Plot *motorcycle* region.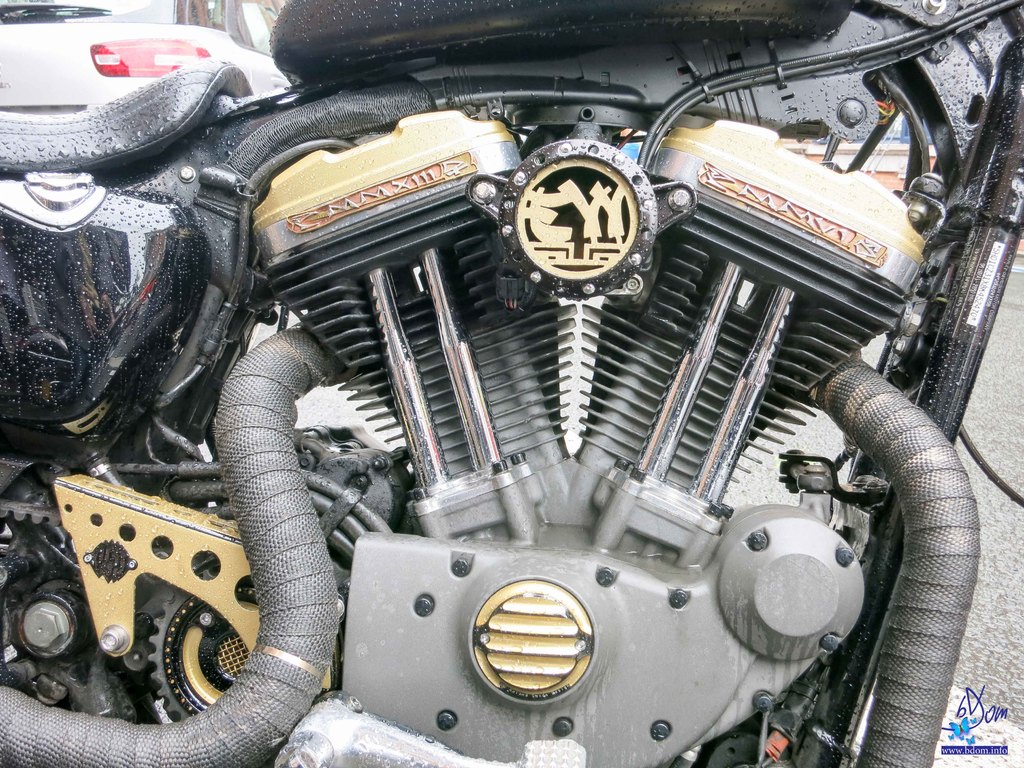
Plotted at box=[0, 7, 1023, 767].
